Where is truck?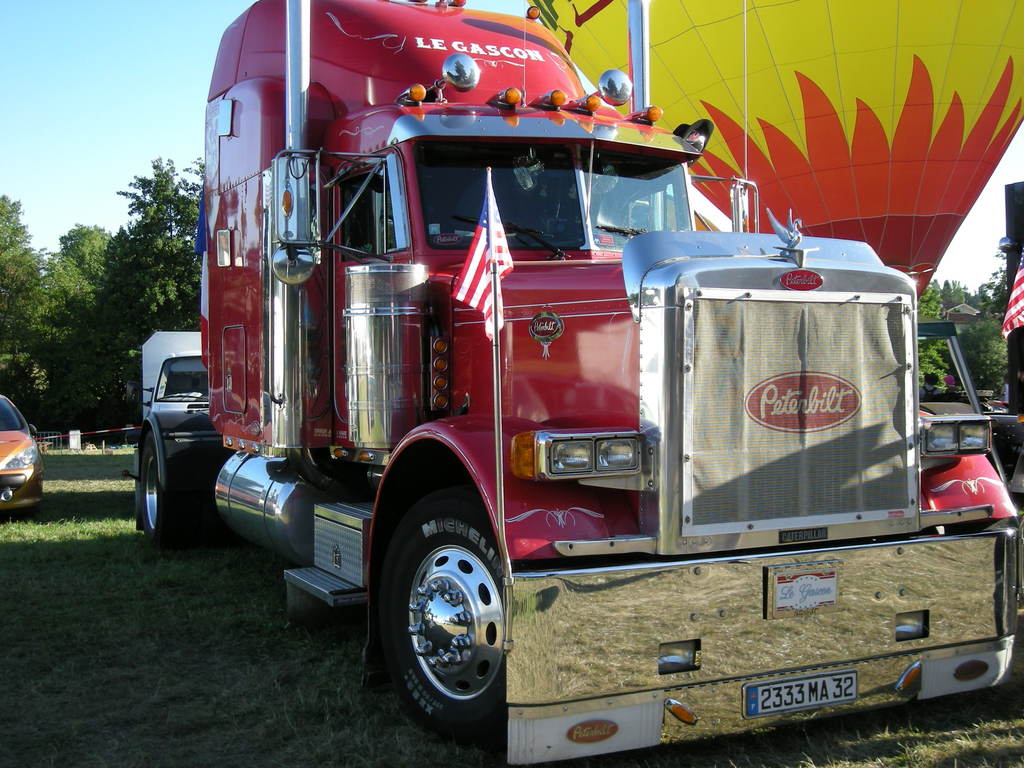
box=[169, 12, 955, 750].
